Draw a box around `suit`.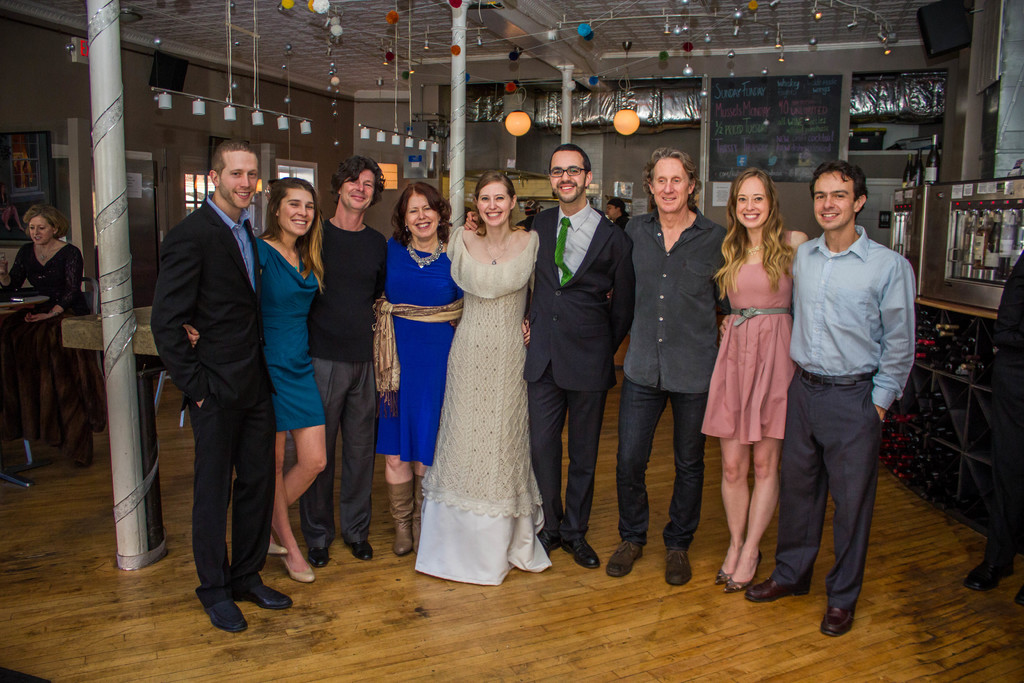
[524, 193, 638, 531].
